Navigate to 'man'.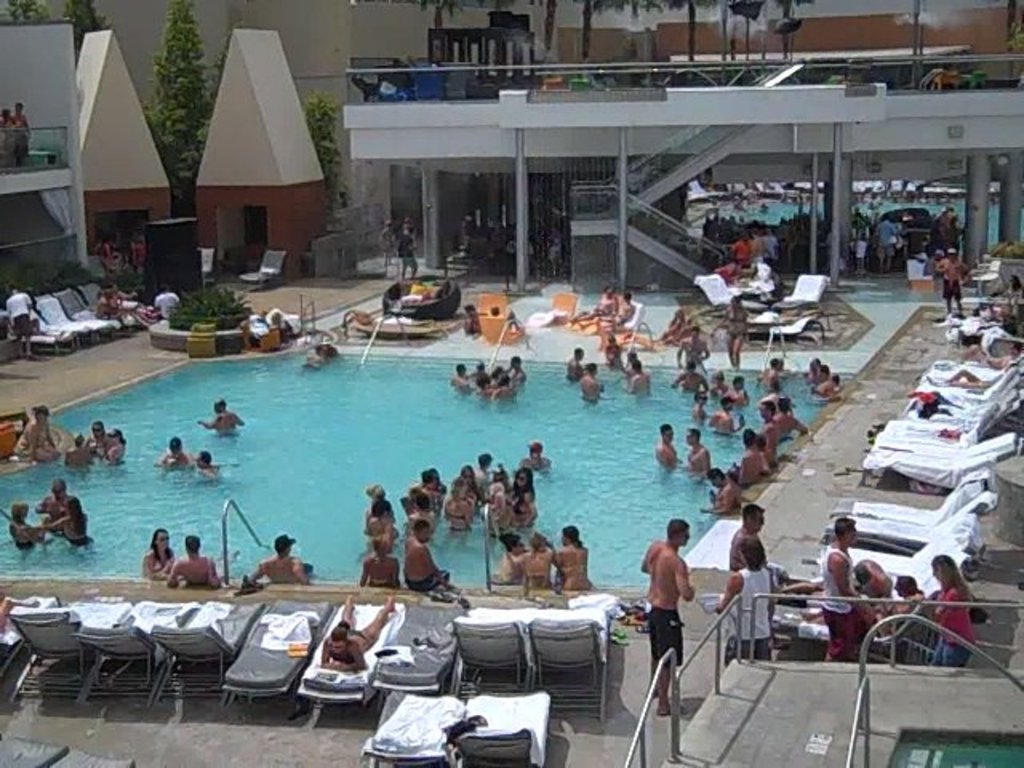
Navigation target: {"x1": 192, "y1": 450, "x2": 224, "y2": 482}.
